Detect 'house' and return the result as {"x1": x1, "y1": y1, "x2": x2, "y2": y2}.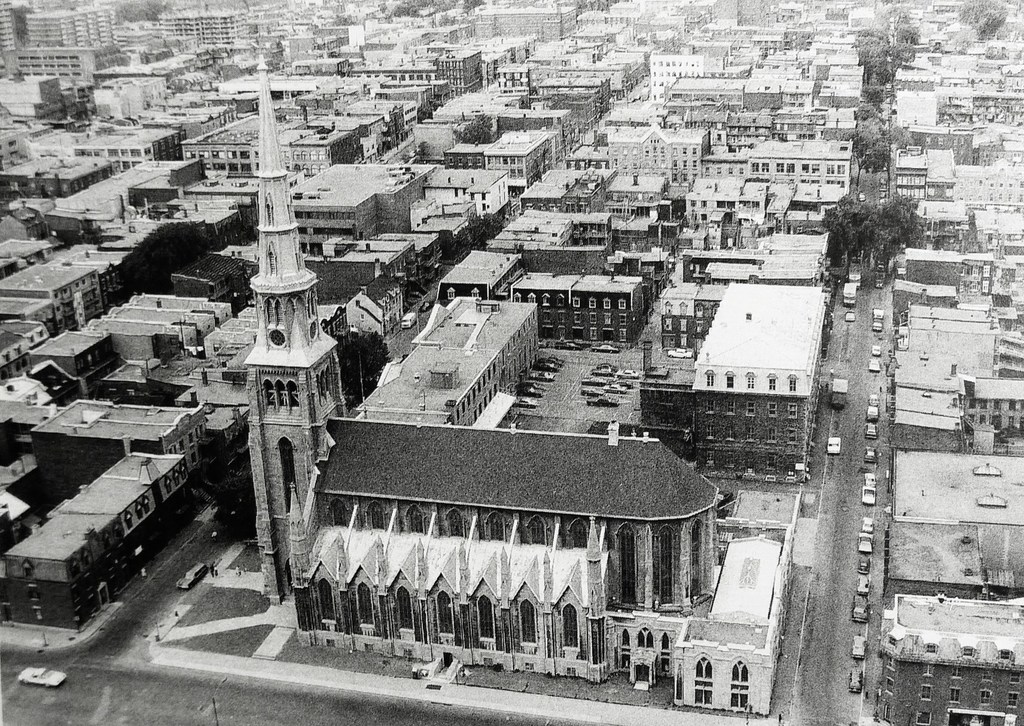
{"x1": 312, "y1": 261, "x2": 415, "y2": 341}.
